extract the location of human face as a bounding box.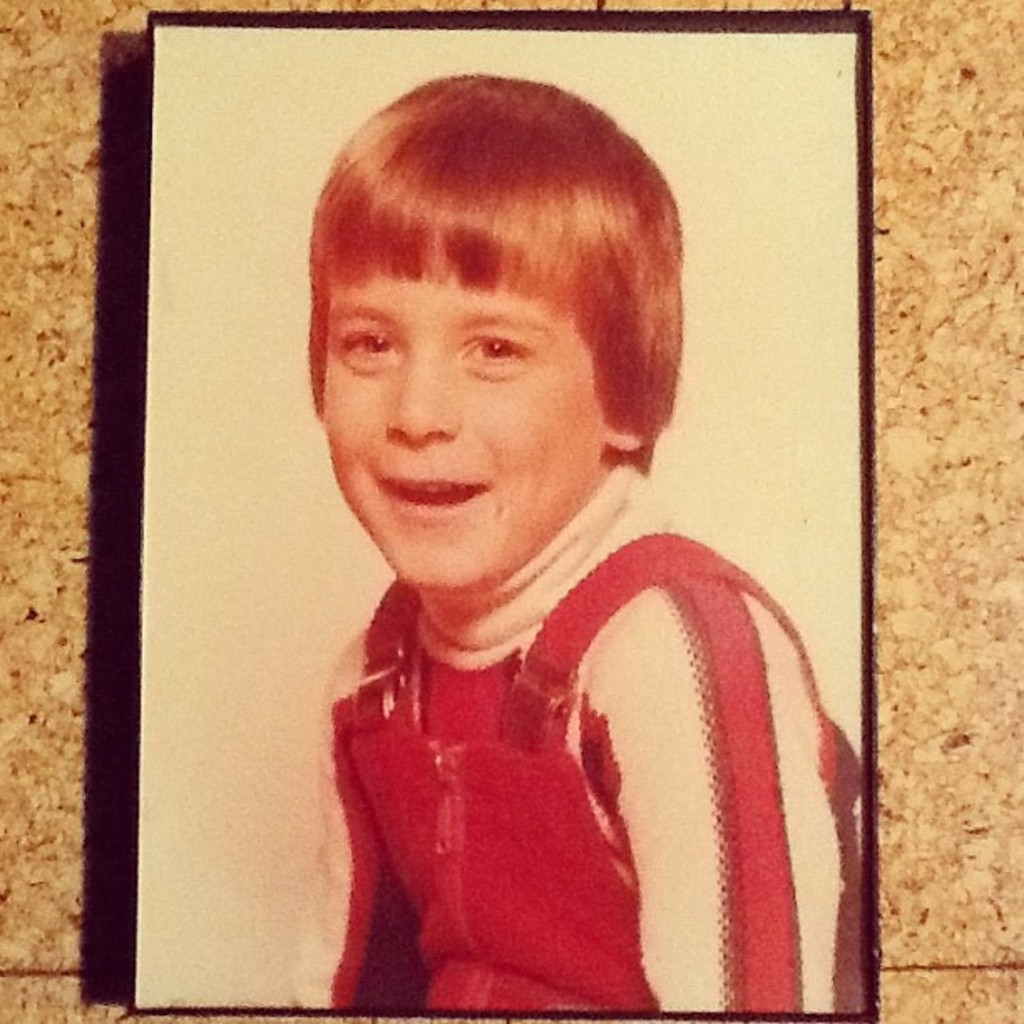
(321, 261, 601, 591).
